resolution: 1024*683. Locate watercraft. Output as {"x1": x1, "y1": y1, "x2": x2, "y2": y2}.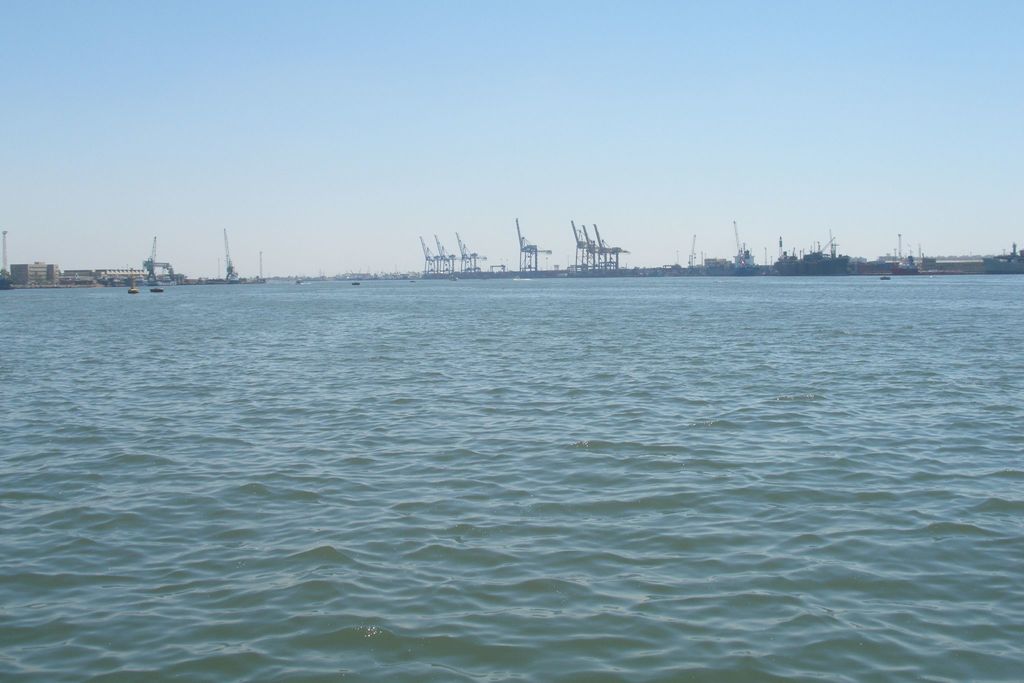
{"x1": 129, "y1": 274, "x2": 142, "y2": 294}.
